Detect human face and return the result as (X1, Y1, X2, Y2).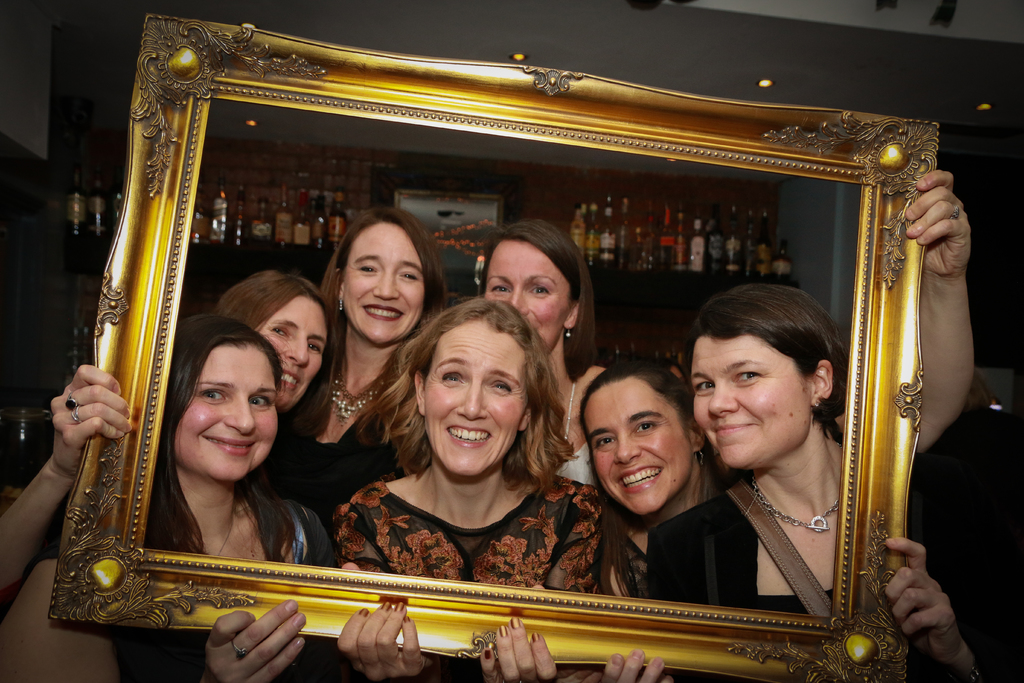
(484, 240, 570, 358).
